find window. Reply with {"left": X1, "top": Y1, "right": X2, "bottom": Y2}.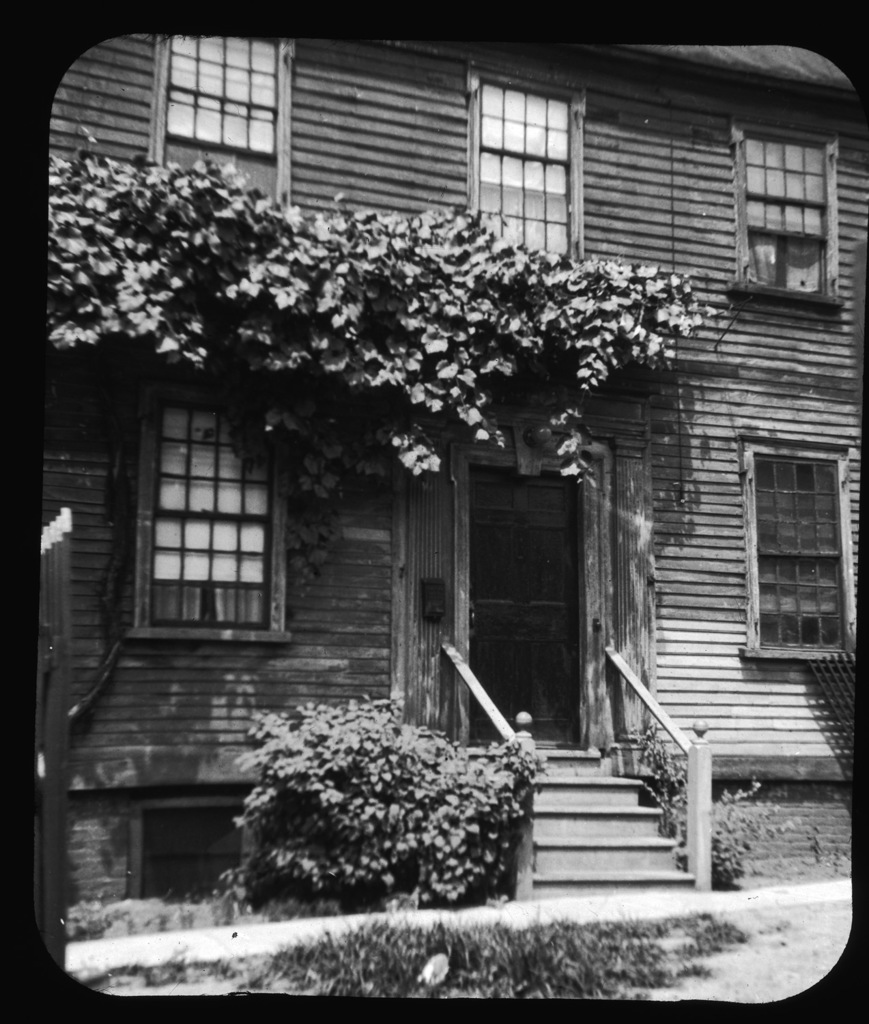
{"left": 744, "top": 443, "right": 858, "bottom": 653}.
